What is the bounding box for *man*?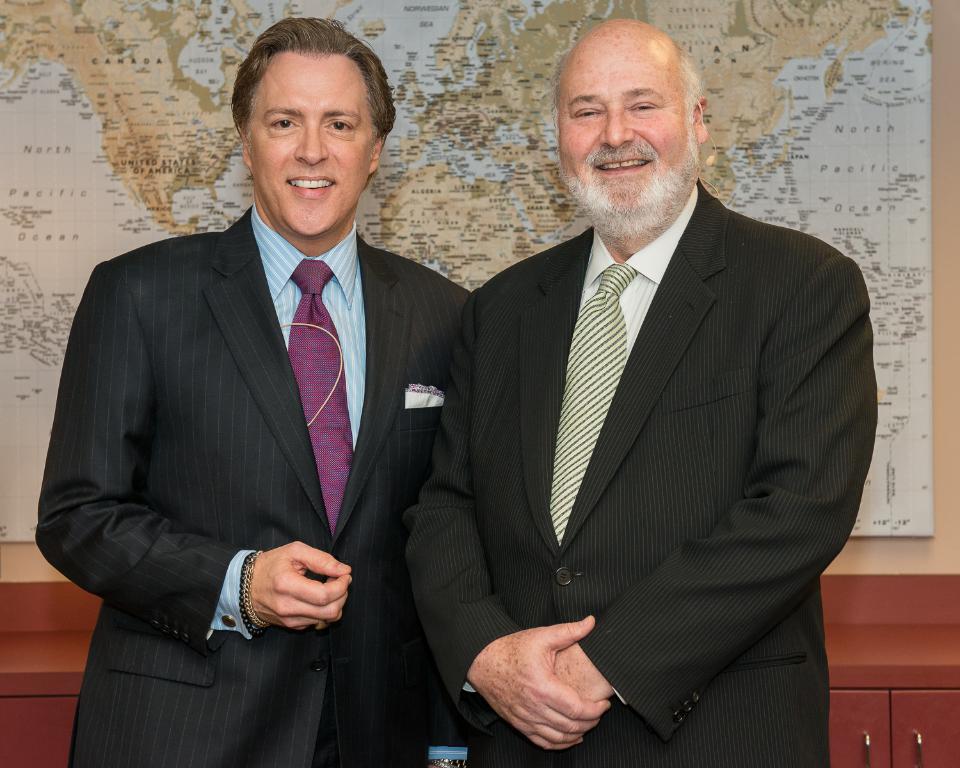
Rect(44, 20, 484, 757).
